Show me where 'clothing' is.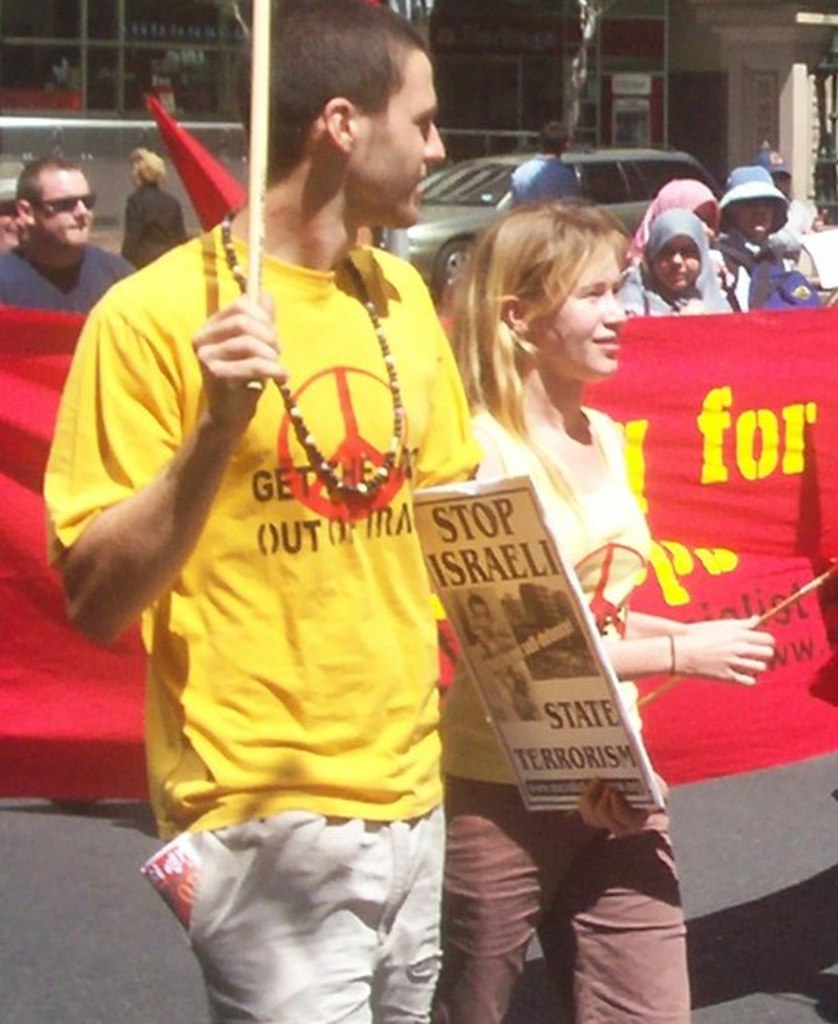
'clothing' is at 430, 396, 696, 1022.
